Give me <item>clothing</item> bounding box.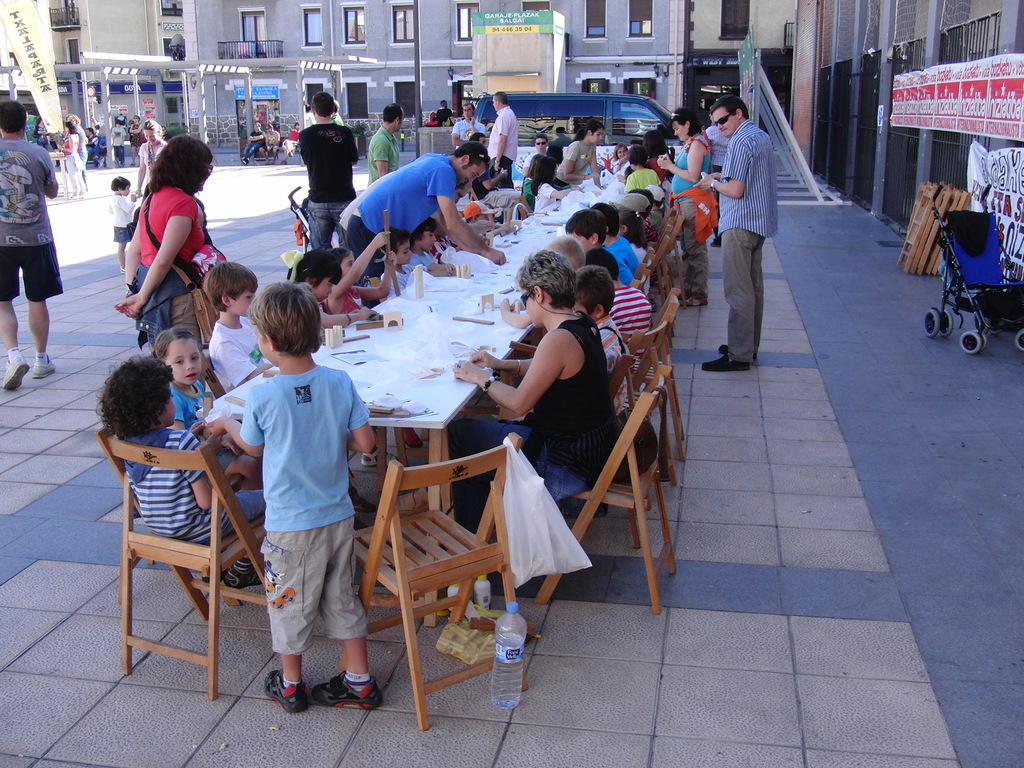
<bbox>717, 120, 775, 332</bbox>.
